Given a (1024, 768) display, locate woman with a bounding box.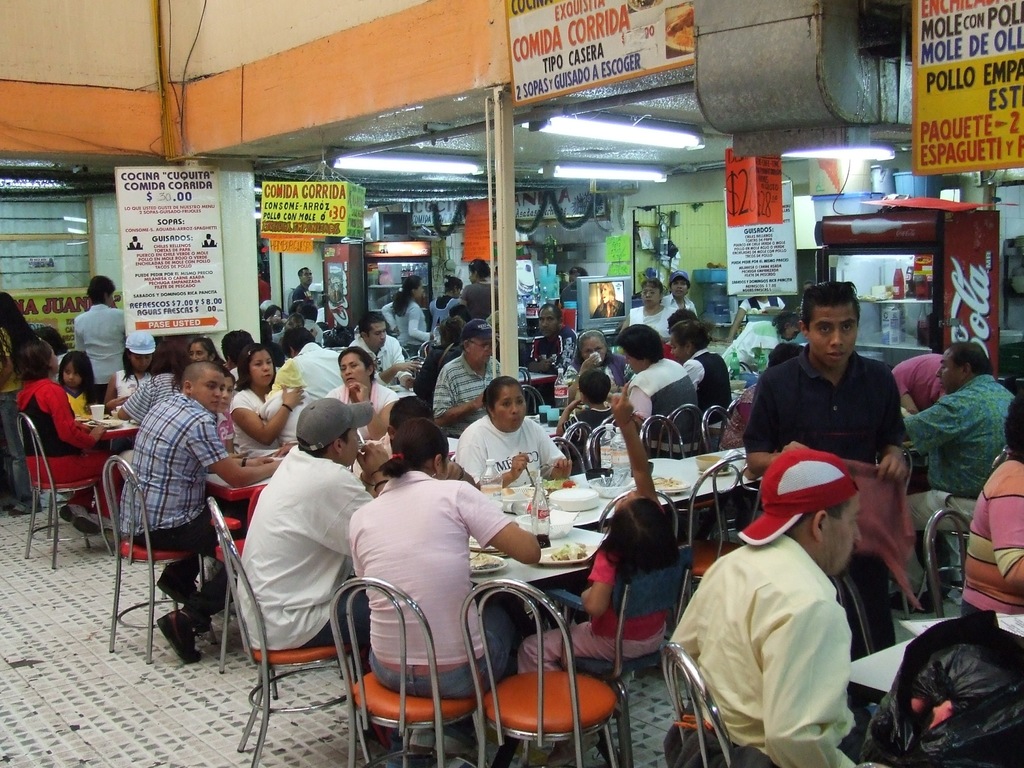
Located: BBox(350, 419, 541, 760).
